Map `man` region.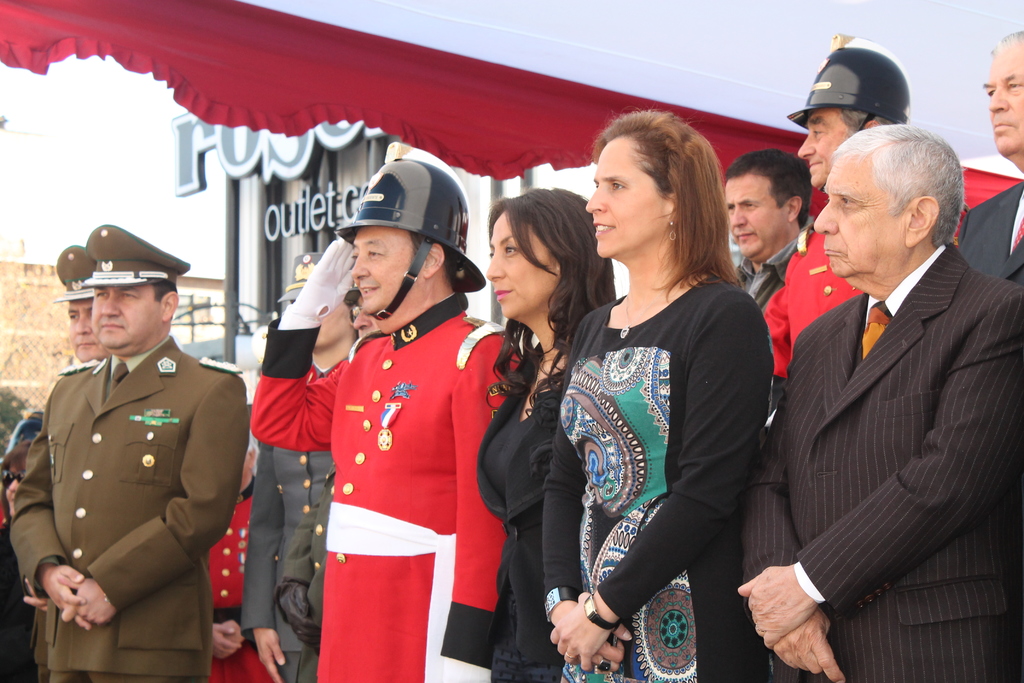
Mapped to (x1=721, y1=149, x2=817, y2=399).
